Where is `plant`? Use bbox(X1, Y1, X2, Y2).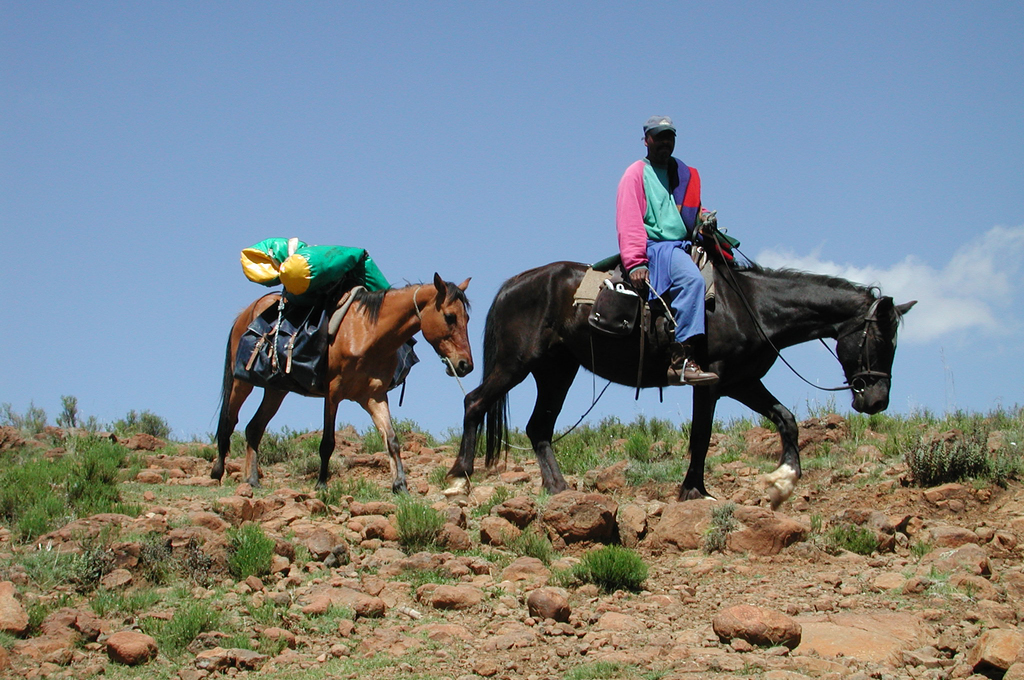
bbox(468, 480, 508, 519).
